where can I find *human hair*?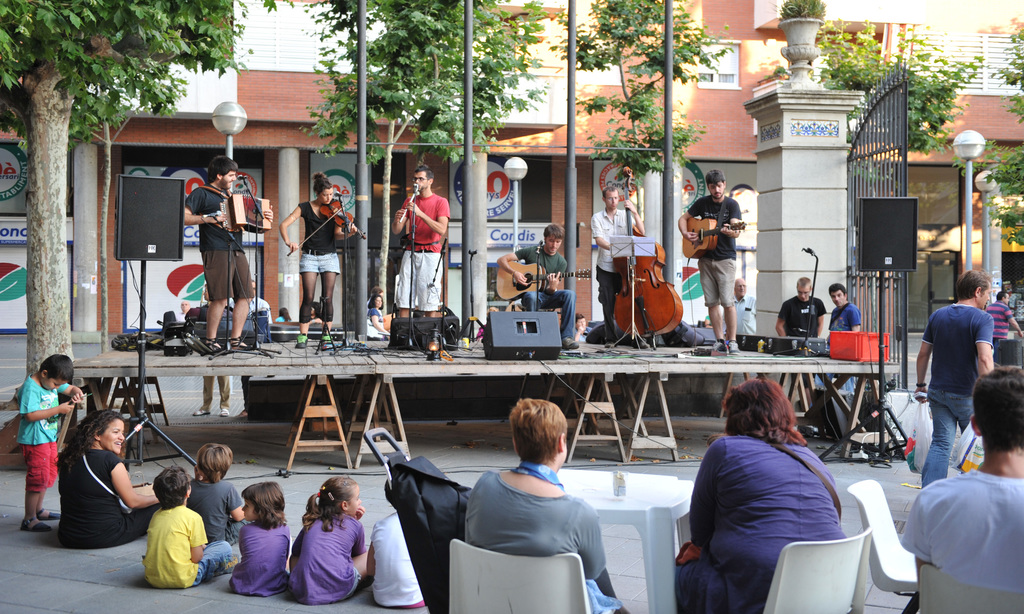
You can find it at Rect(973, 364, 1023, 454).
